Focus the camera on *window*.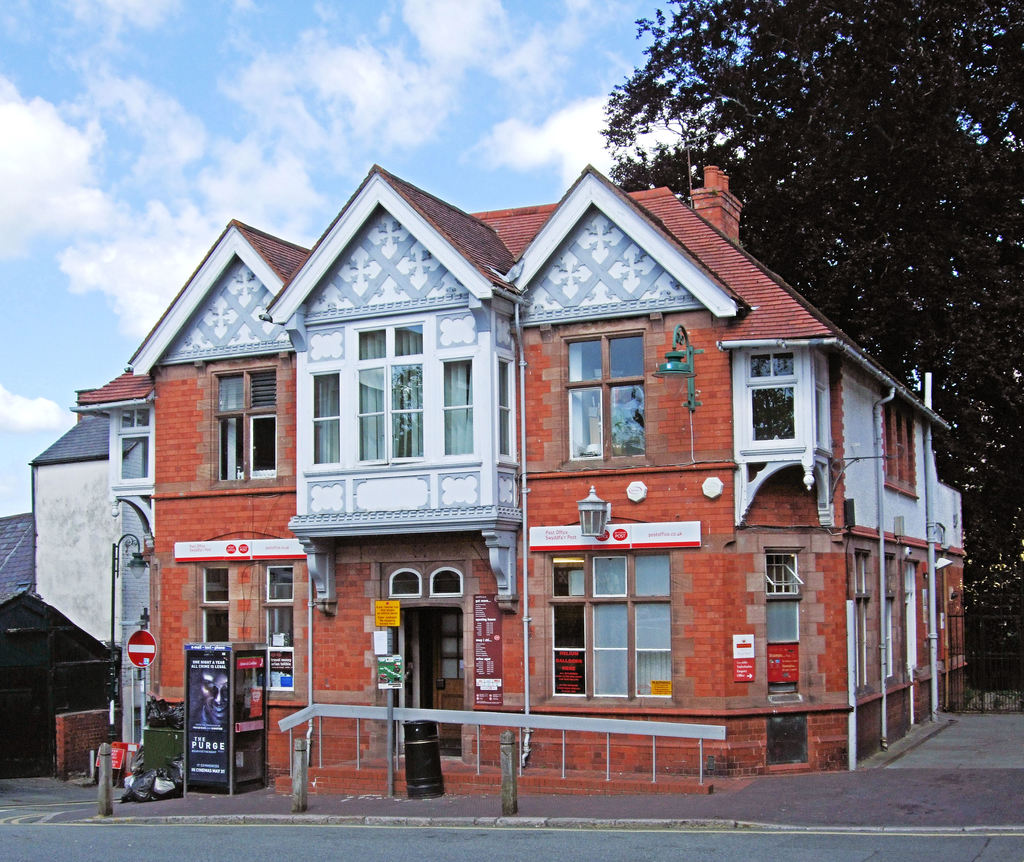
Focus region: (left=881, top=407, right=920, bottom=497).
